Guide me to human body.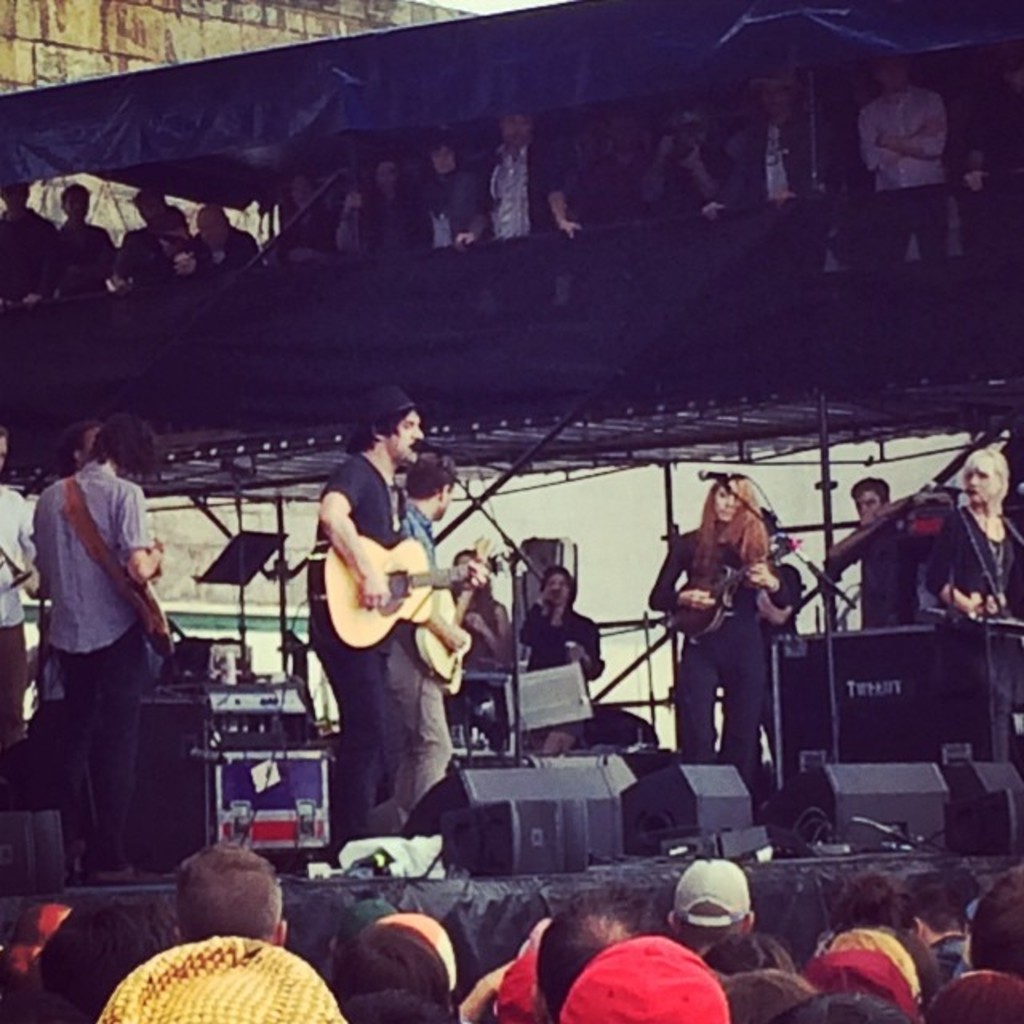
Guidance: select_region(112, 187, 163, 296).
